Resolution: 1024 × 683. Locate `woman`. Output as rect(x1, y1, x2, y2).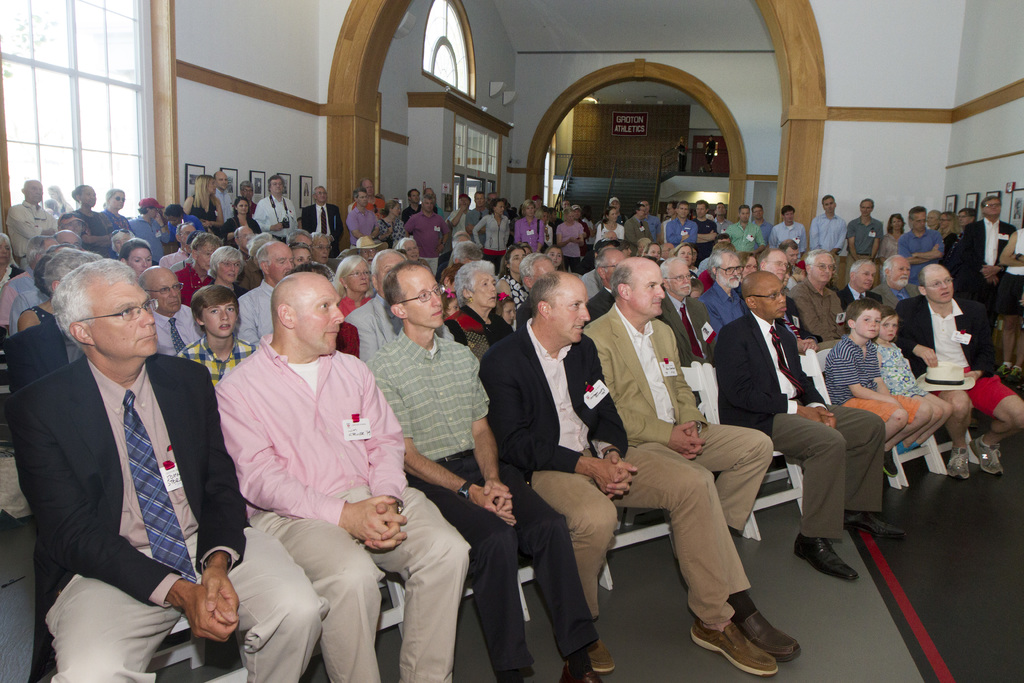
rect(512, 198, 546, 254).
